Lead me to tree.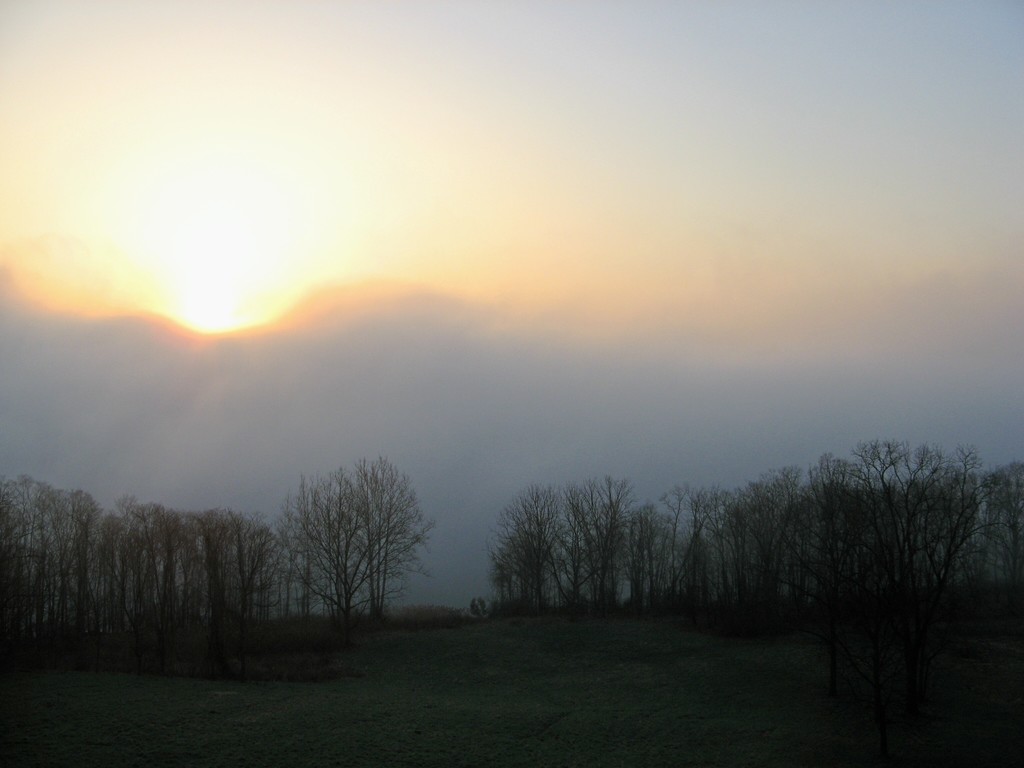
Lead to bbox(673, 494, 719, 620).
